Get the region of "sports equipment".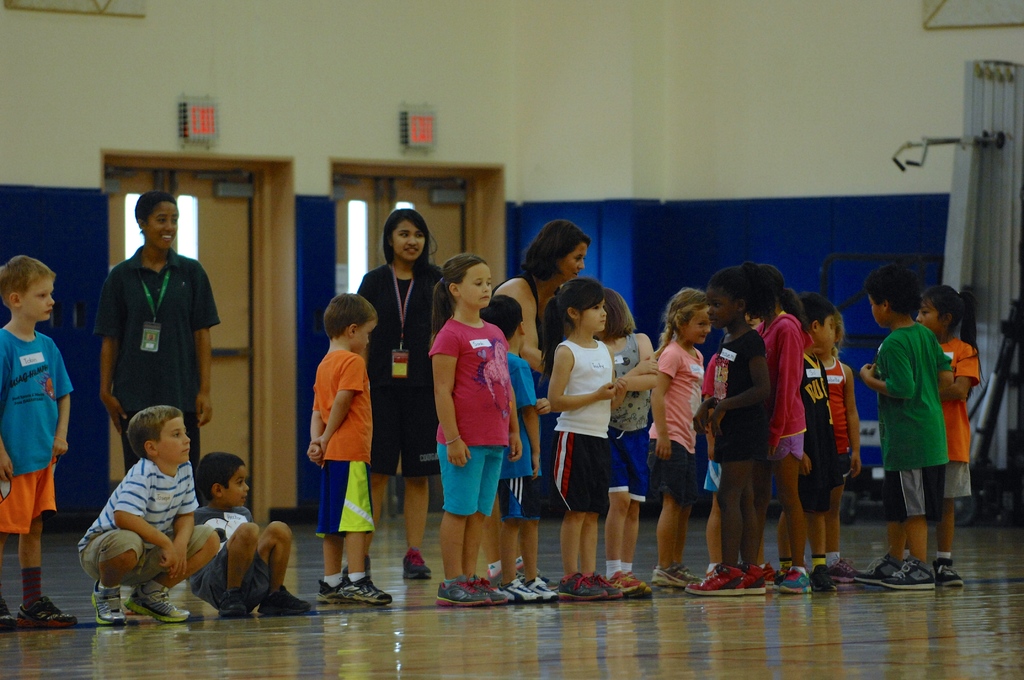
bbox(340, 558, 392, 606).
